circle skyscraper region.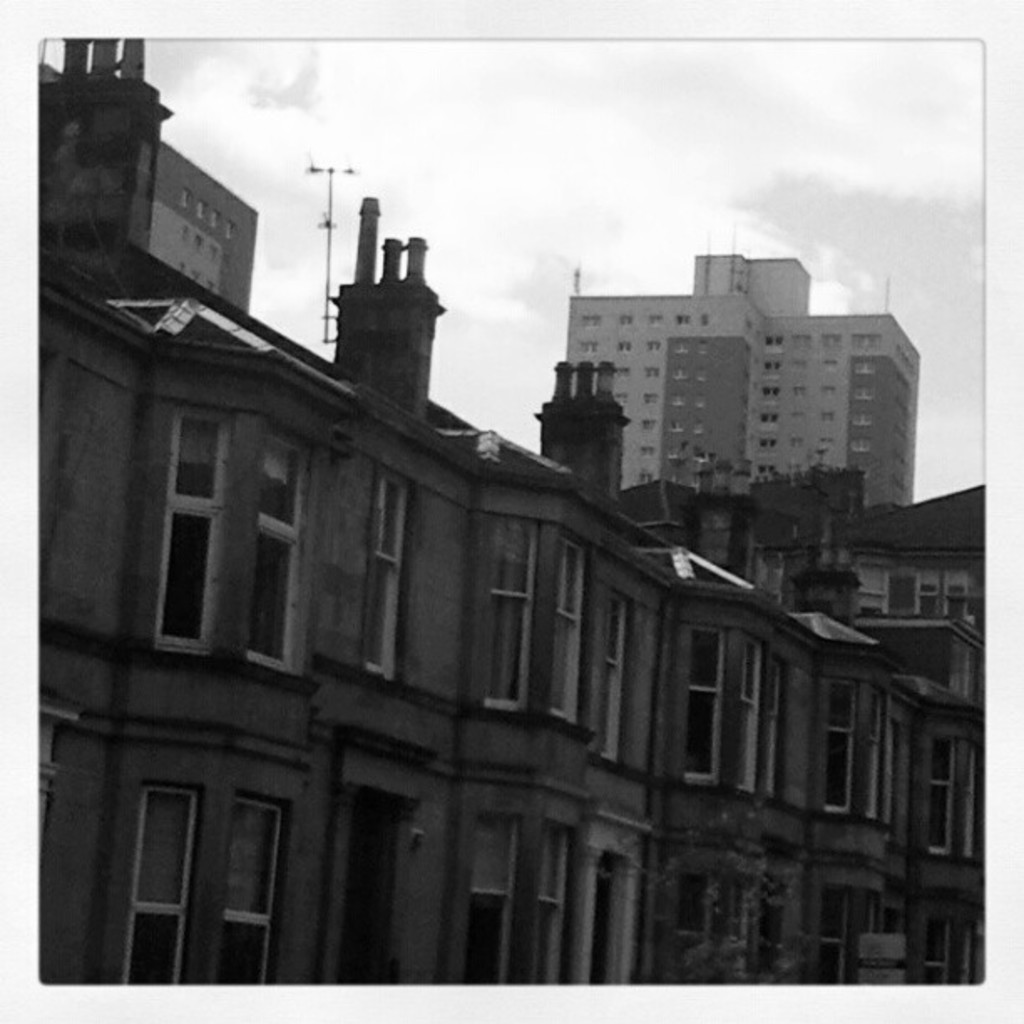
Region: l=559, t=236, r=900, b=509.
